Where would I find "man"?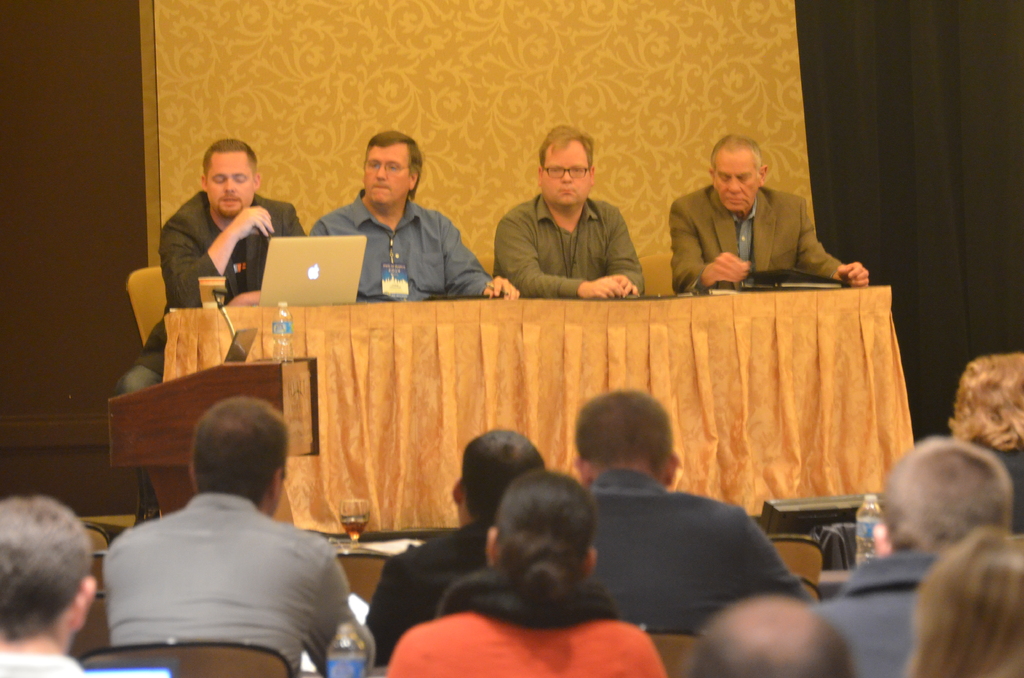
At detection(492, 122, 646, 300).
